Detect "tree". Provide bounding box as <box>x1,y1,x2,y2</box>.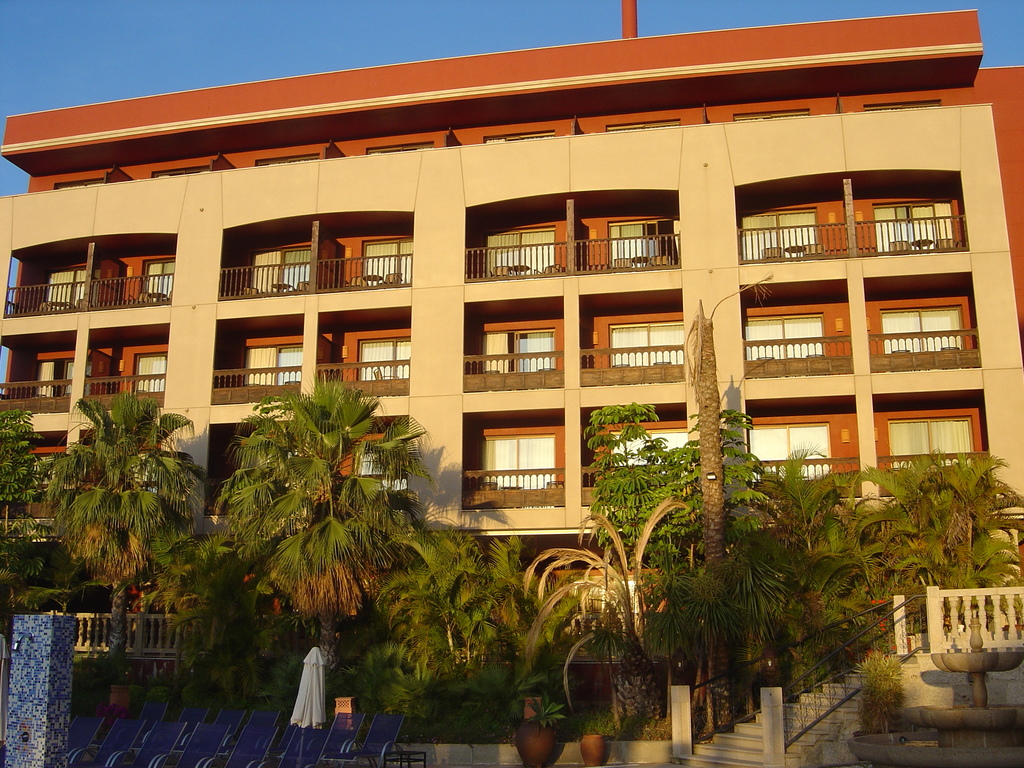
<box>181,340,444,684</box>.
